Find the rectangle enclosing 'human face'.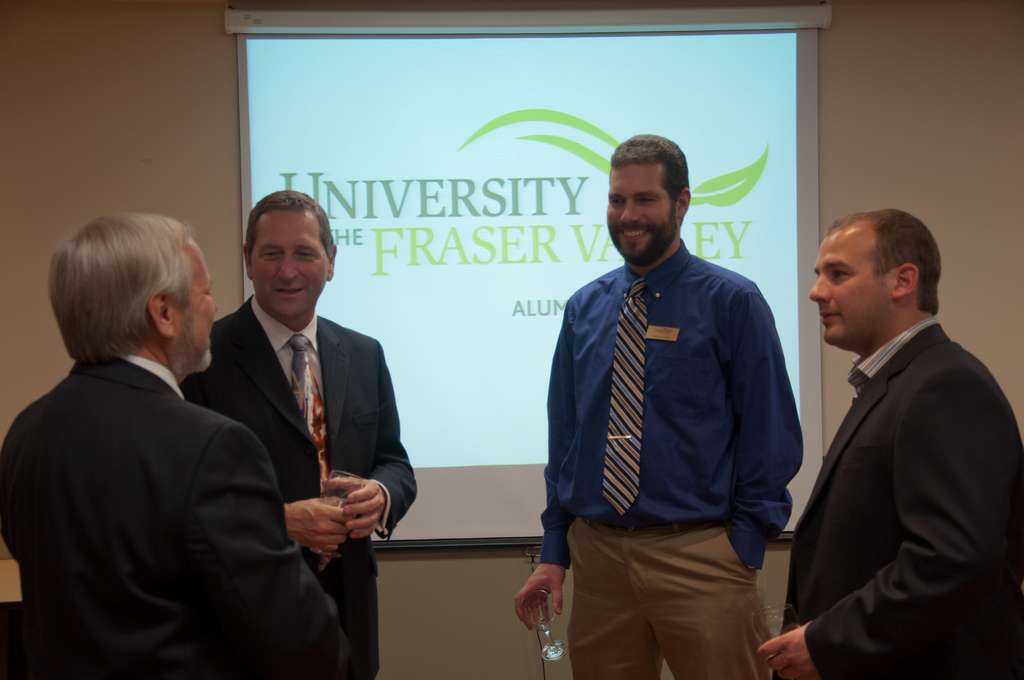
bbox=(171, 238, 221, 371).
